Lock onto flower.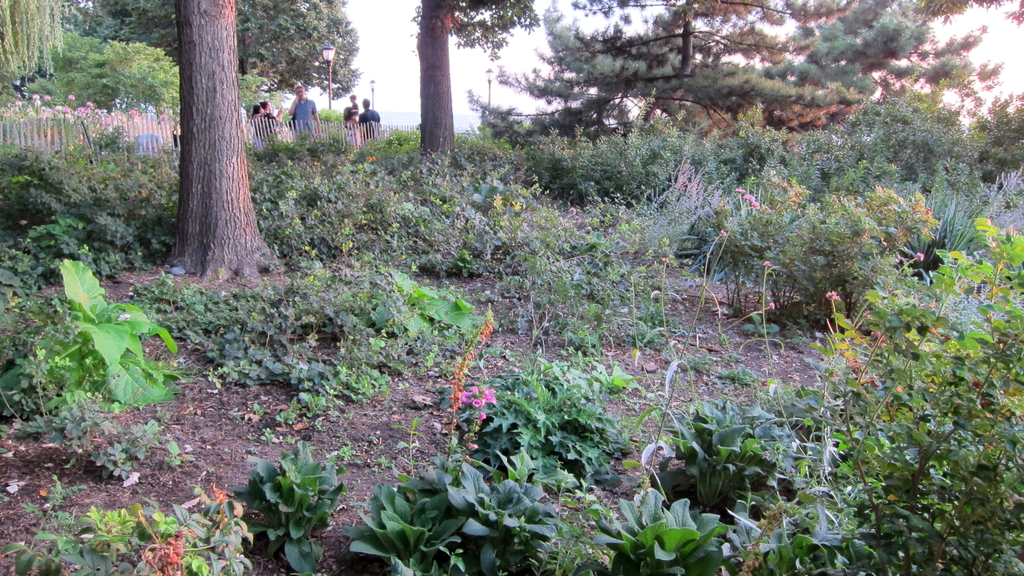
Locked: rect(769, 303, 776, 308).
